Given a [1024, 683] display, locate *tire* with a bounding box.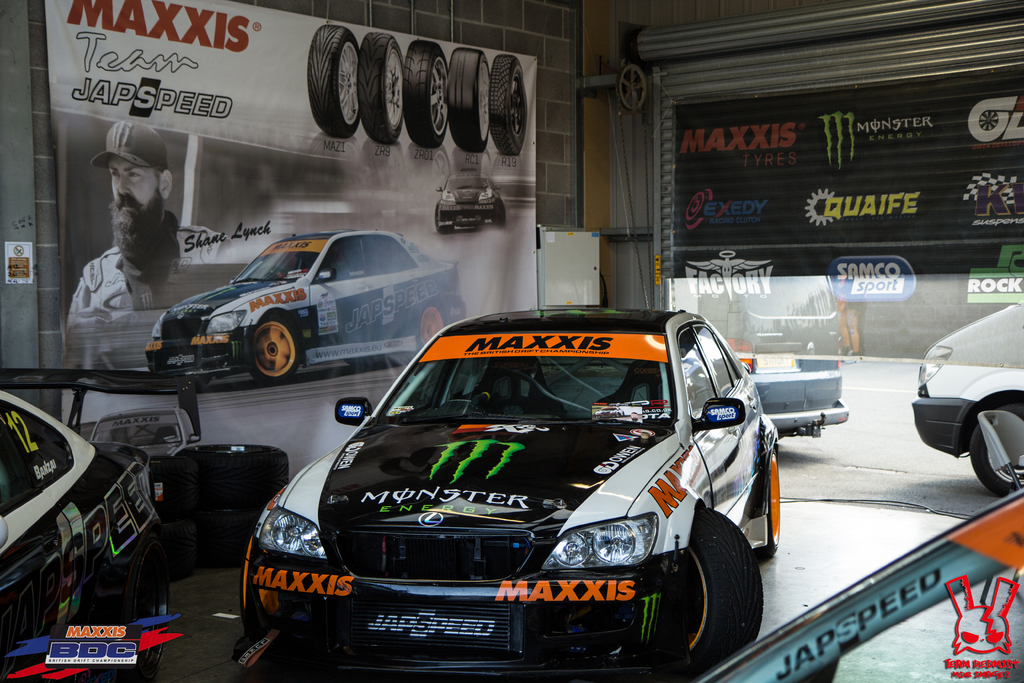
Located: box=[251, 316, 300, 383].
